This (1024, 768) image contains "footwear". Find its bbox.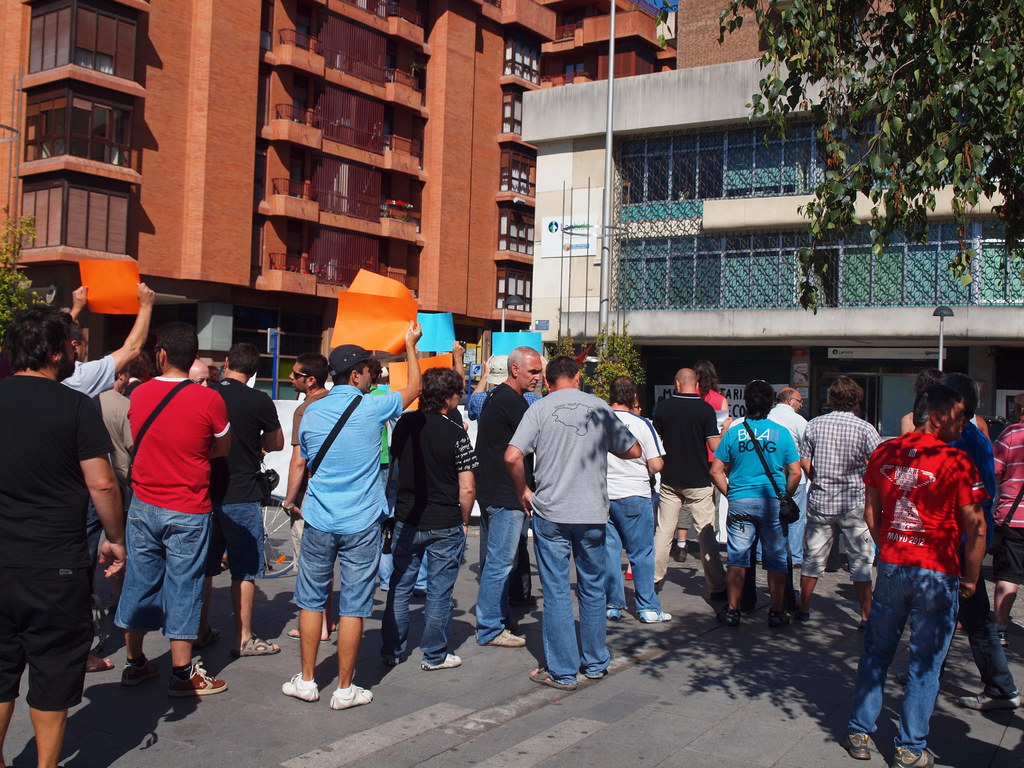
(left=170, top=659, right=230, bottom=700).
